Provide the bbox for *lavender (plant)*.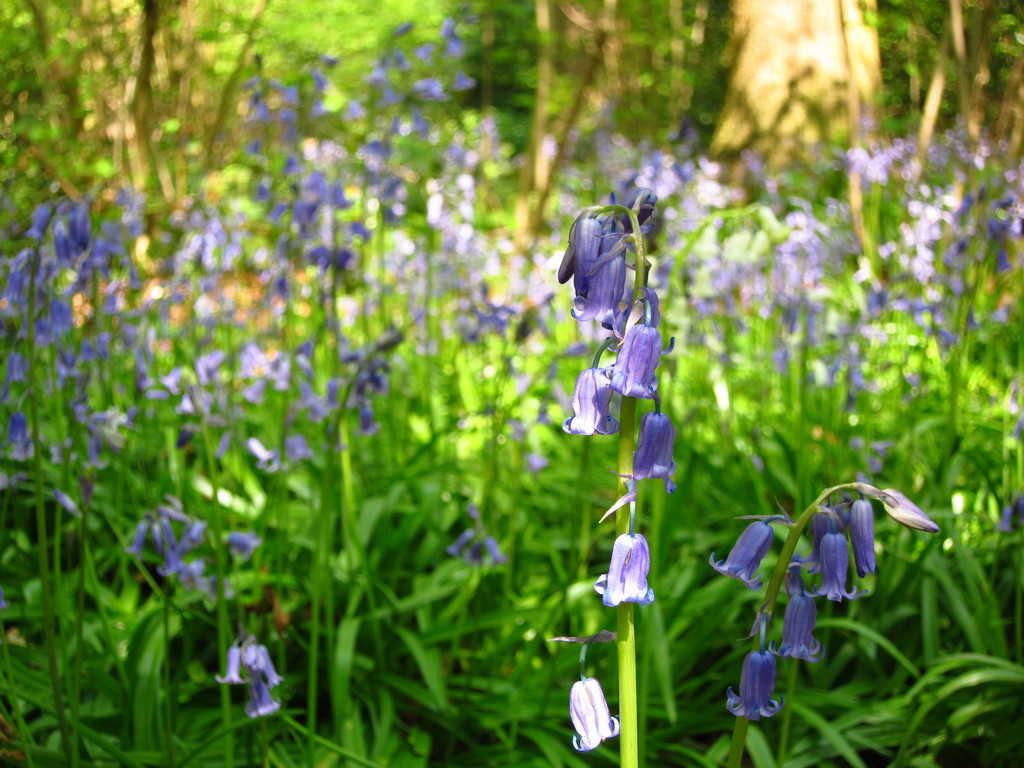
{"x1": 601, "y1": 513, "x2": 659, "y2": 609}.
